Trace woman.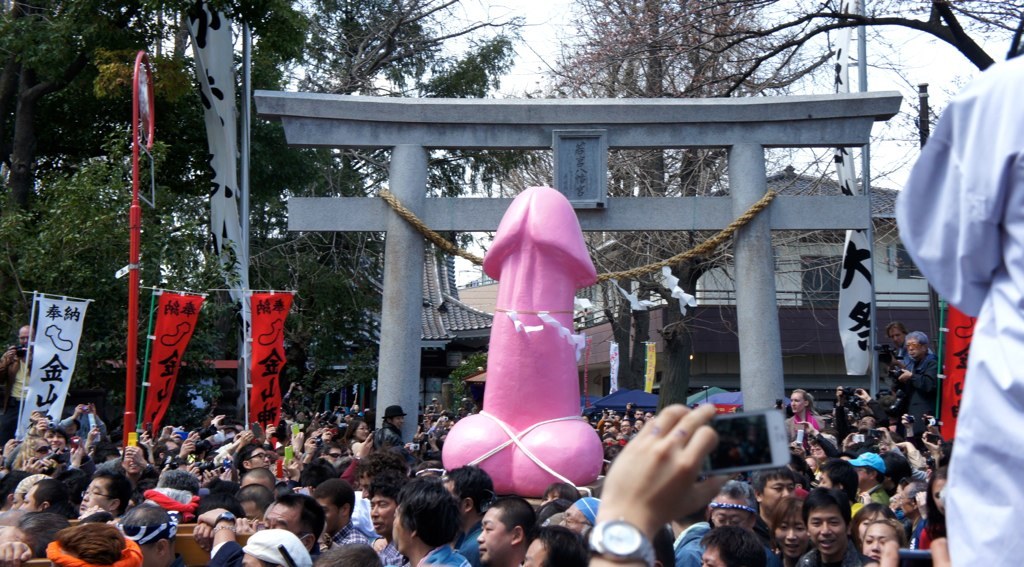
Traced to [762,388,820,450].
